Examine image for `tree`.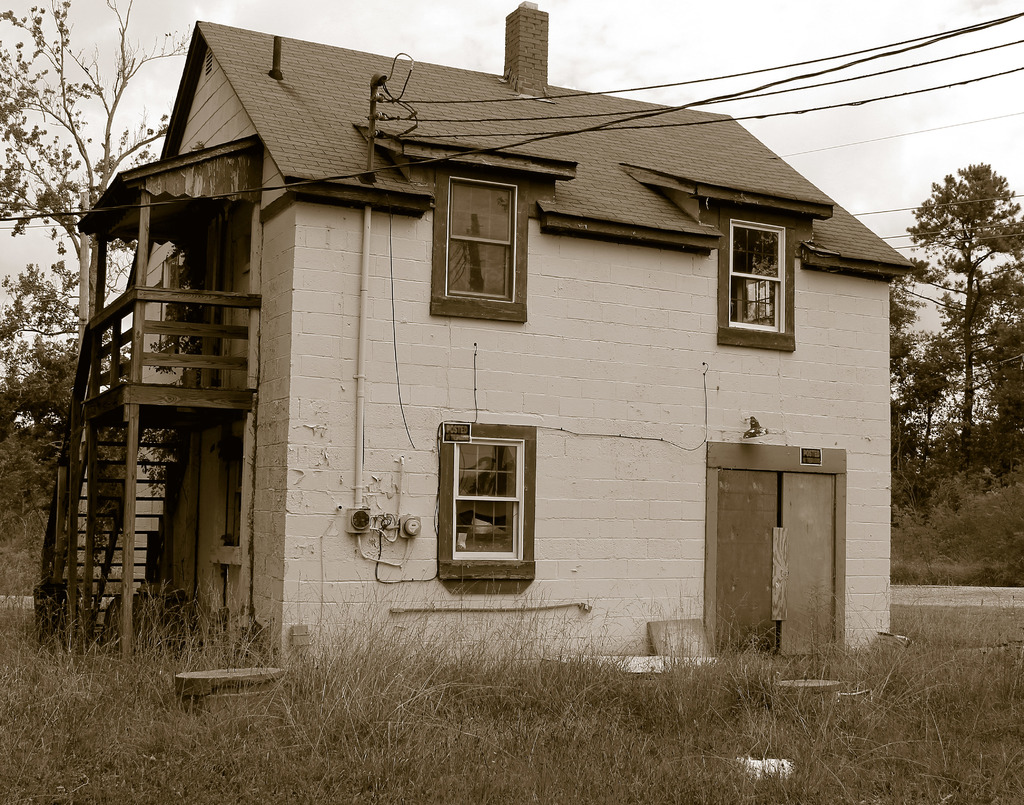
Examination result: 899 158 1023 460.
